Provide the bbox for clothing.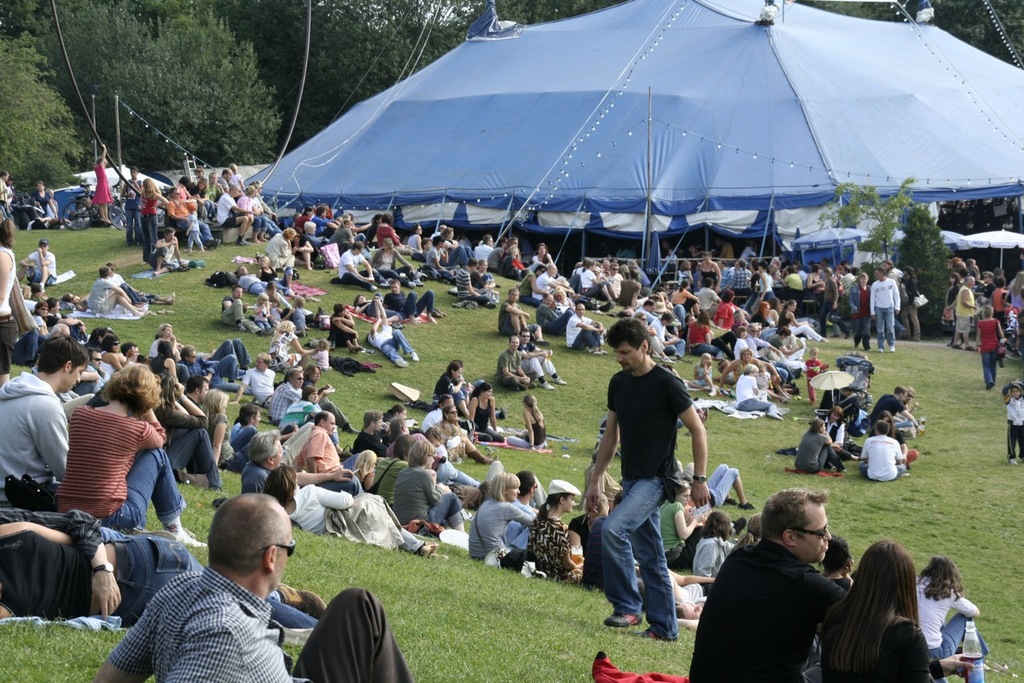
x1=794 y1=426 x2=836 y2=471.
